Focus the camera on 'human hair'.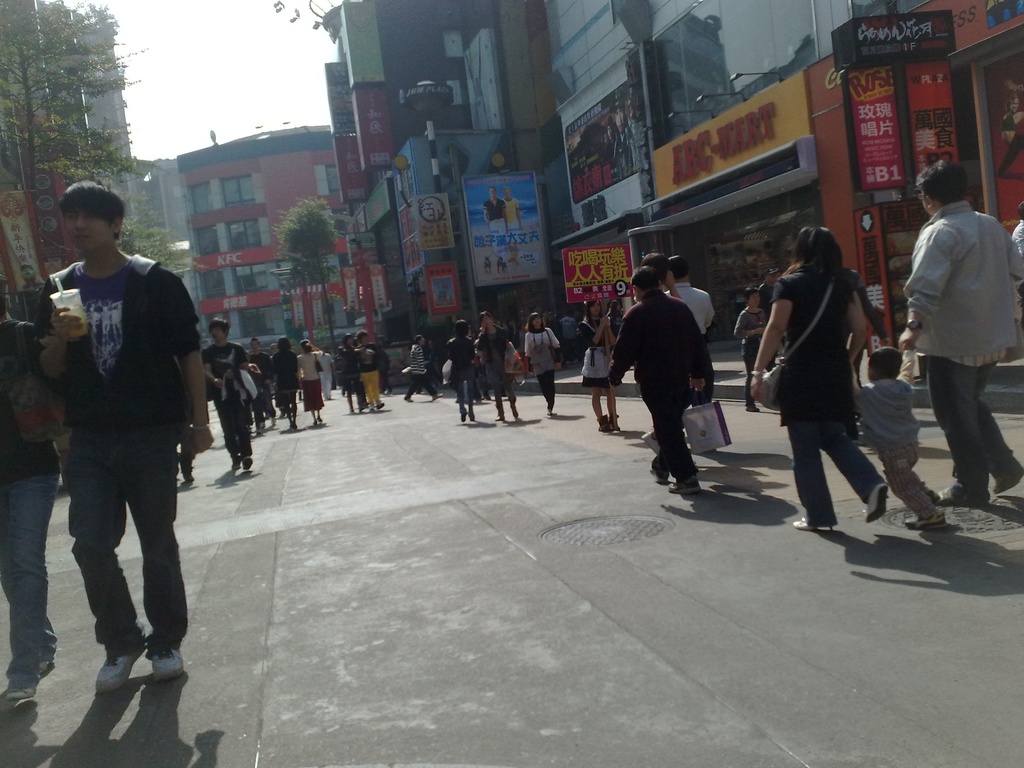
Focus region: detection(456, 319, 467, 339).
